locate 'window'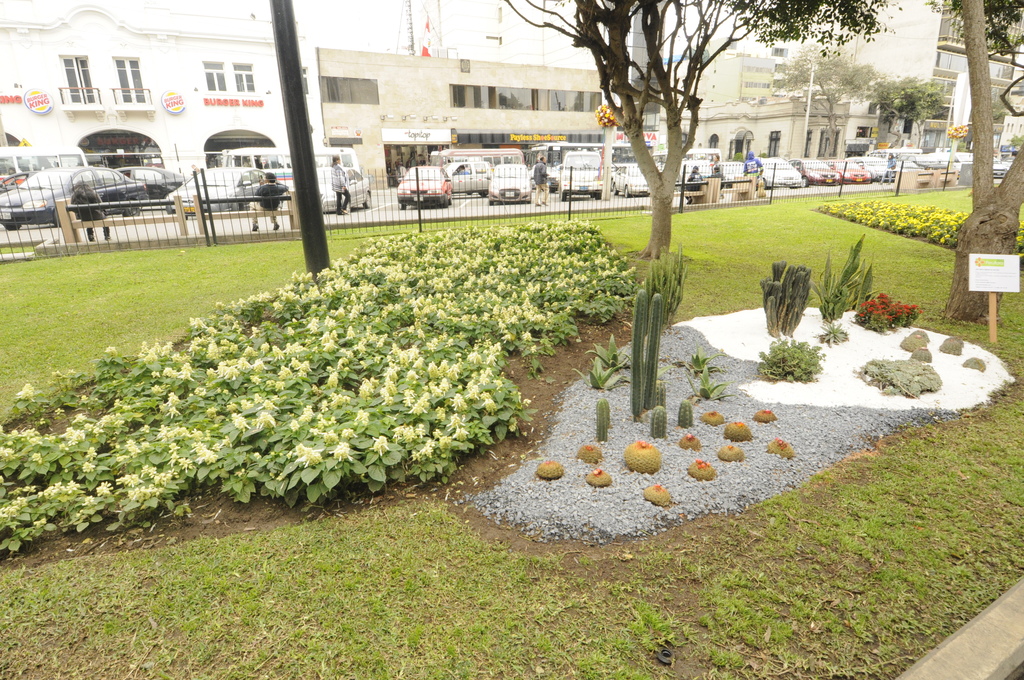
[left=232, top=66, right=255, bottom=93]
